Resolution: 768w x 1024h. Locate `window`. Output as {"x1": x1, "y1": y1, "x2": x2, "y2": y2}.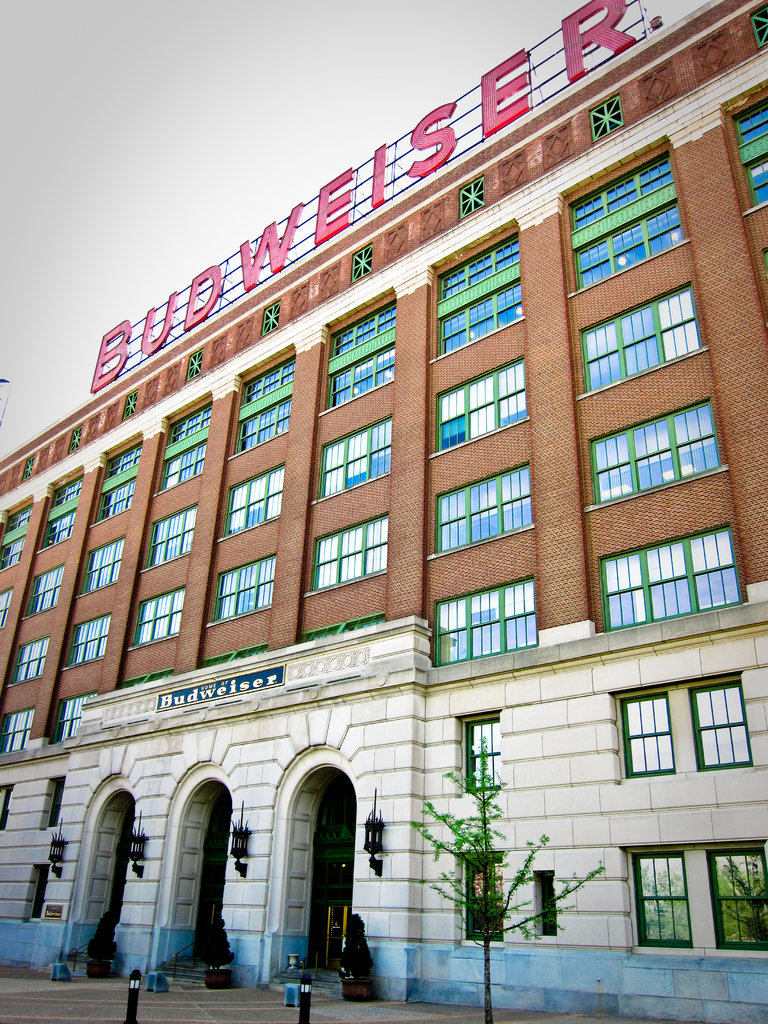
{"x1": 0, "y1": 788, "x2": 12, "y2": 829}.
